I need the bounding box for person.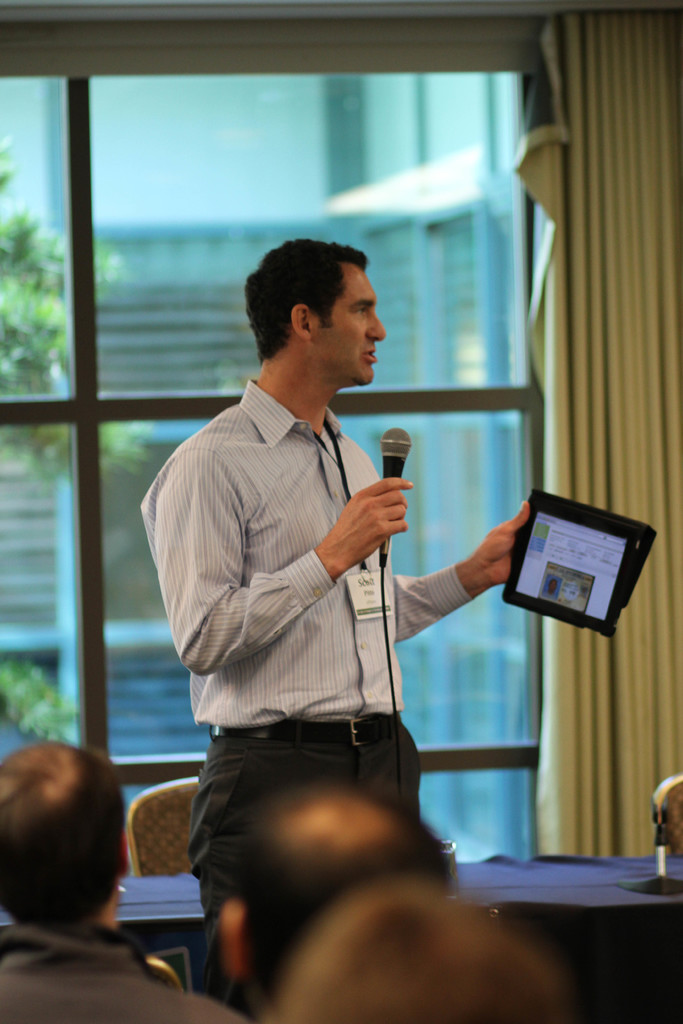
Here it is: x1=0, y1=745, x2=234, y2=1023.
